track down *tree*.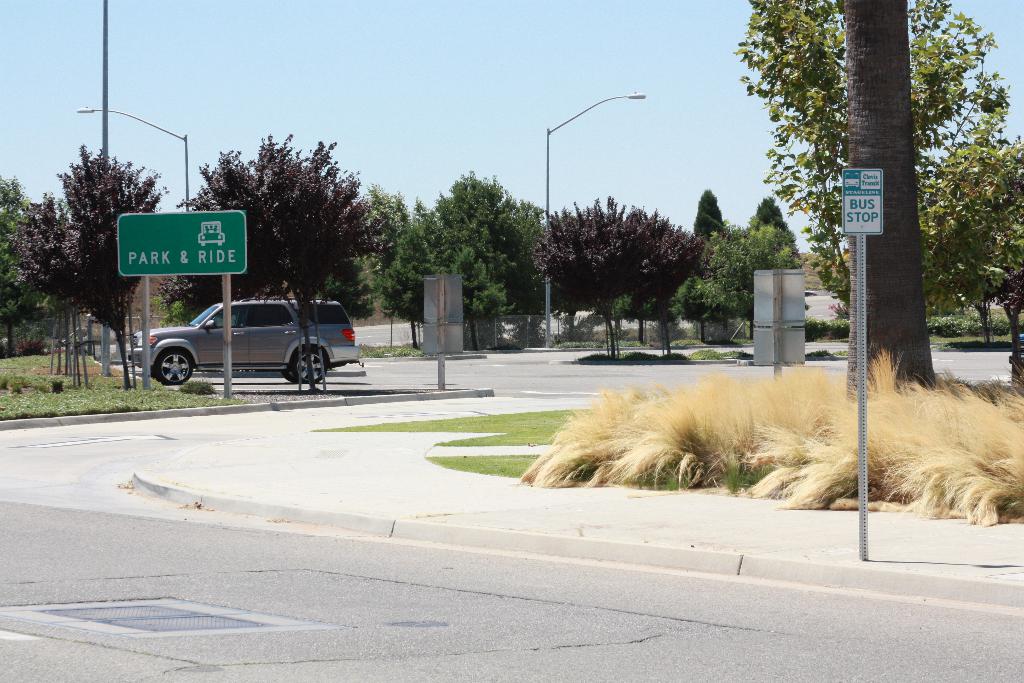
Tracked to rect(0, 179, 54, 357).
